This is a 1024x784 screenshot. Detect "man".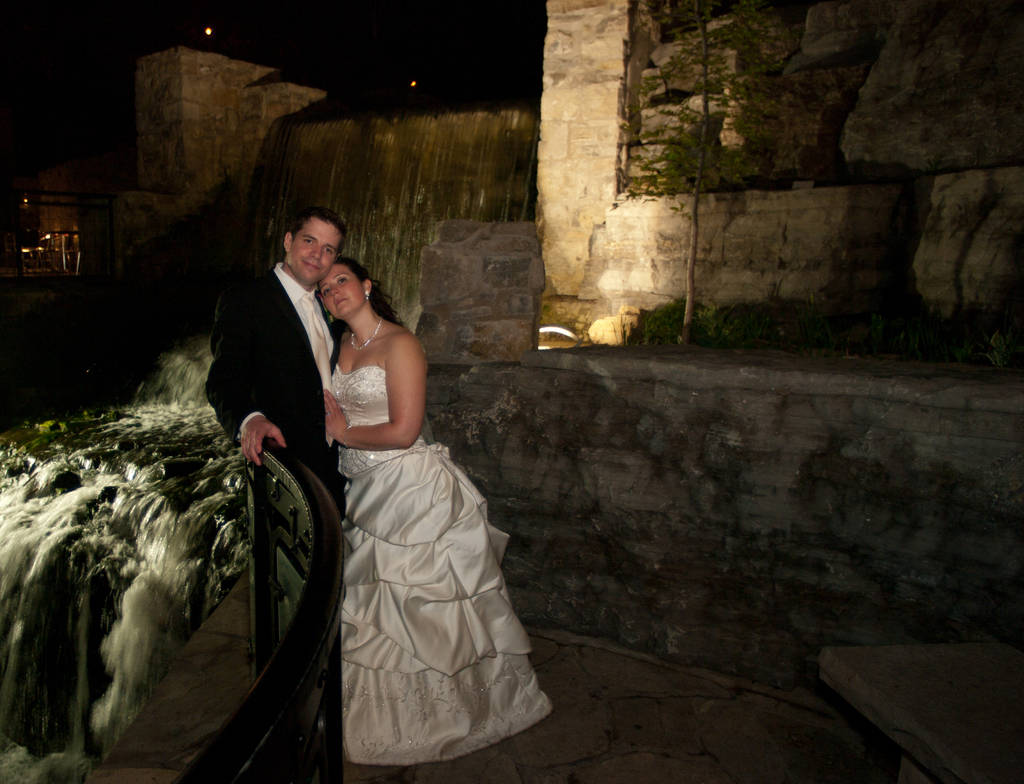
{"x1": 189, "y1": 195, "x2": 390, "y2": 623}.
